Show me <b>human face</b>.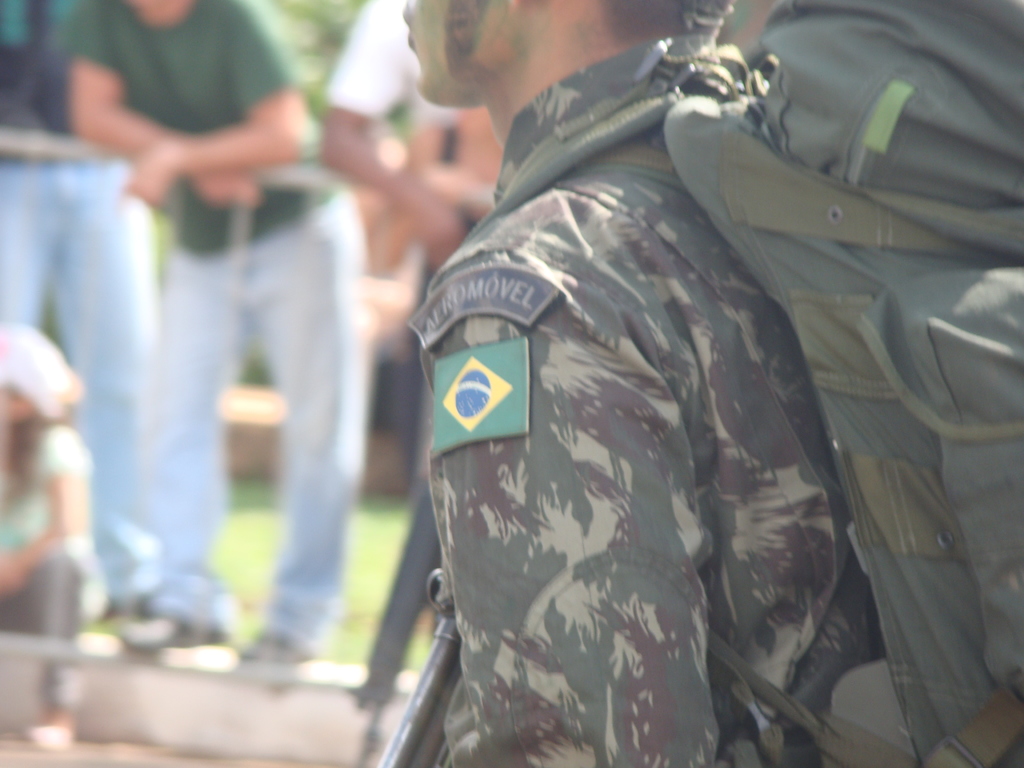
<b>human face</b> is here: [left=397, top=0, right=498, bottom=111].
